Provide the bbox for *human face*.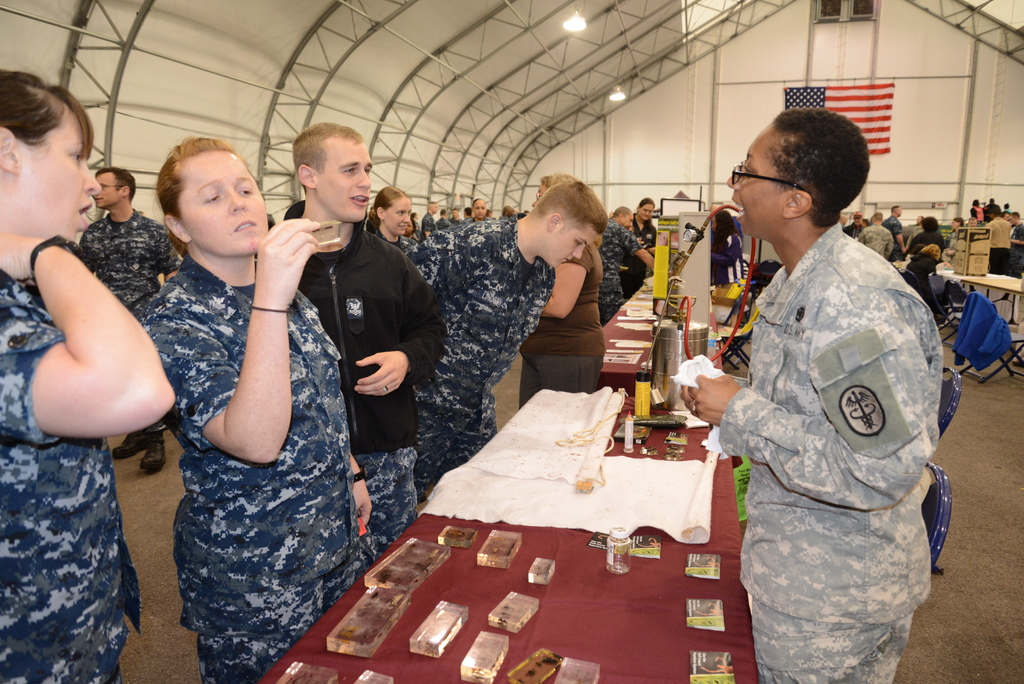
(1005,215,1020,225).
